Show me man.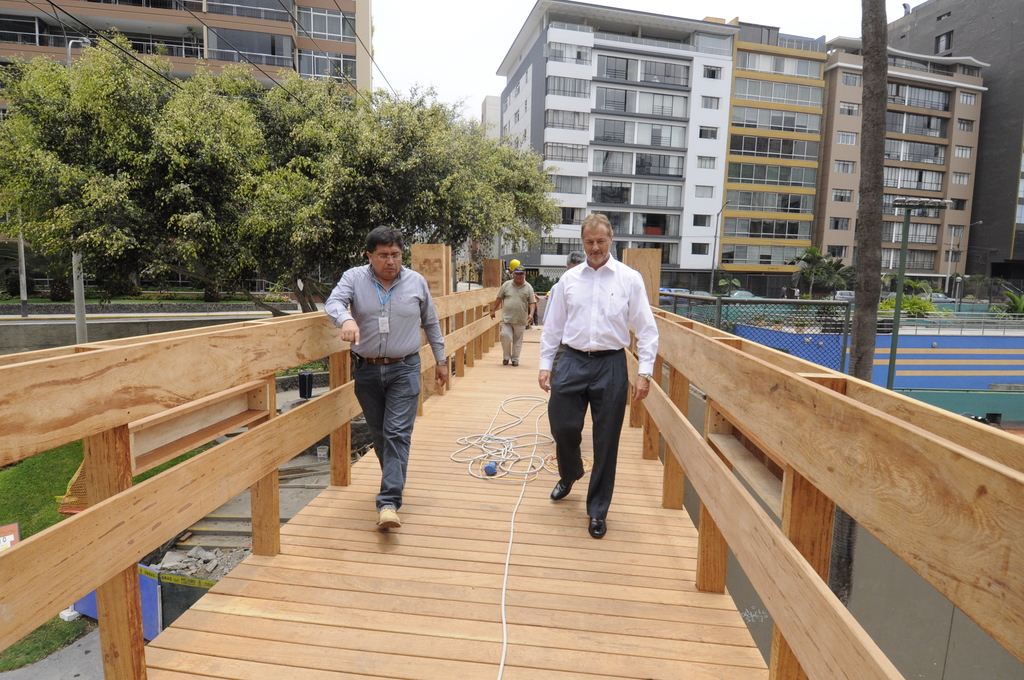
man is here: (541, 223, 659, 537).
